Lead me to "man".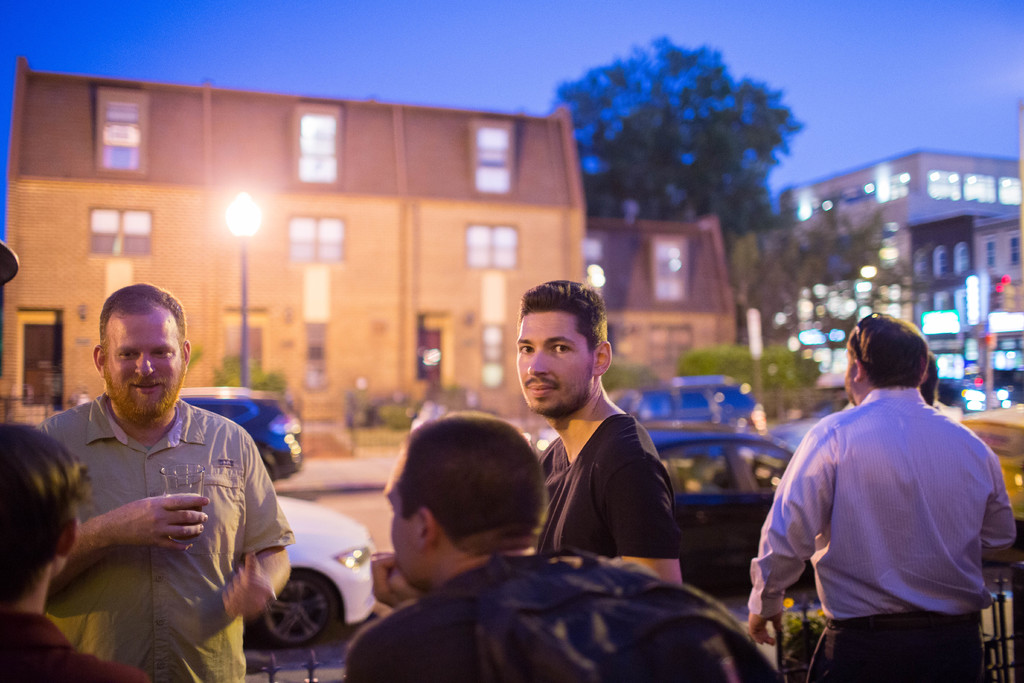
Lead to box=[42, 286, 294, 682].
